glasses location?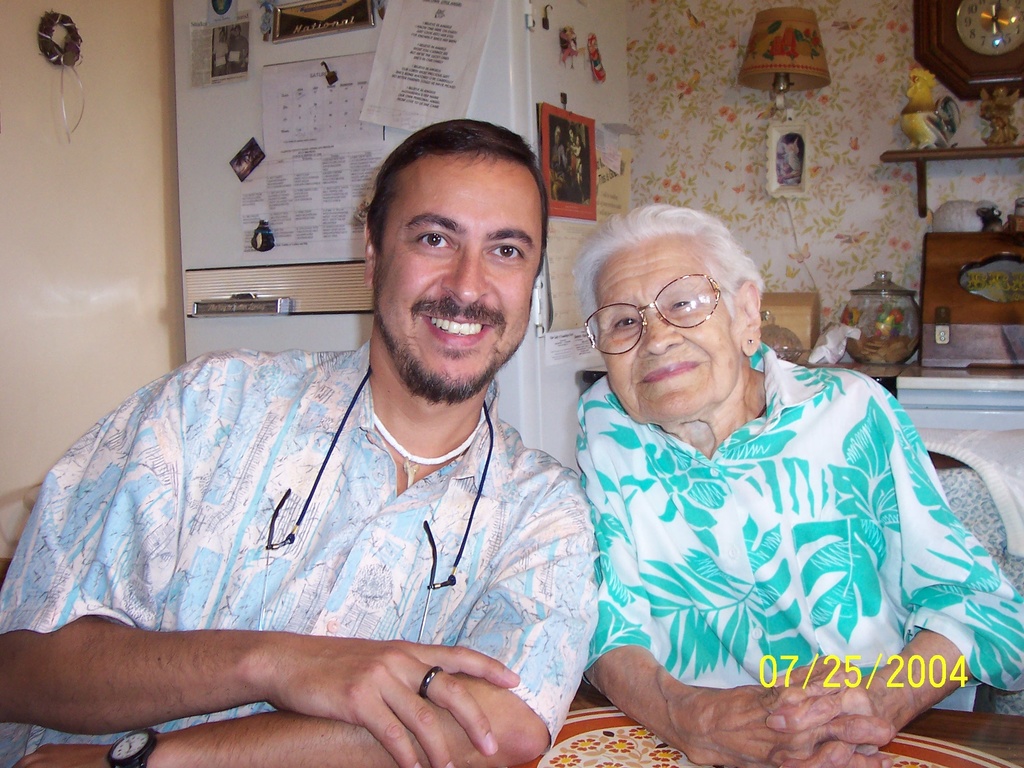
Rect(589, 287, 747, 344)
